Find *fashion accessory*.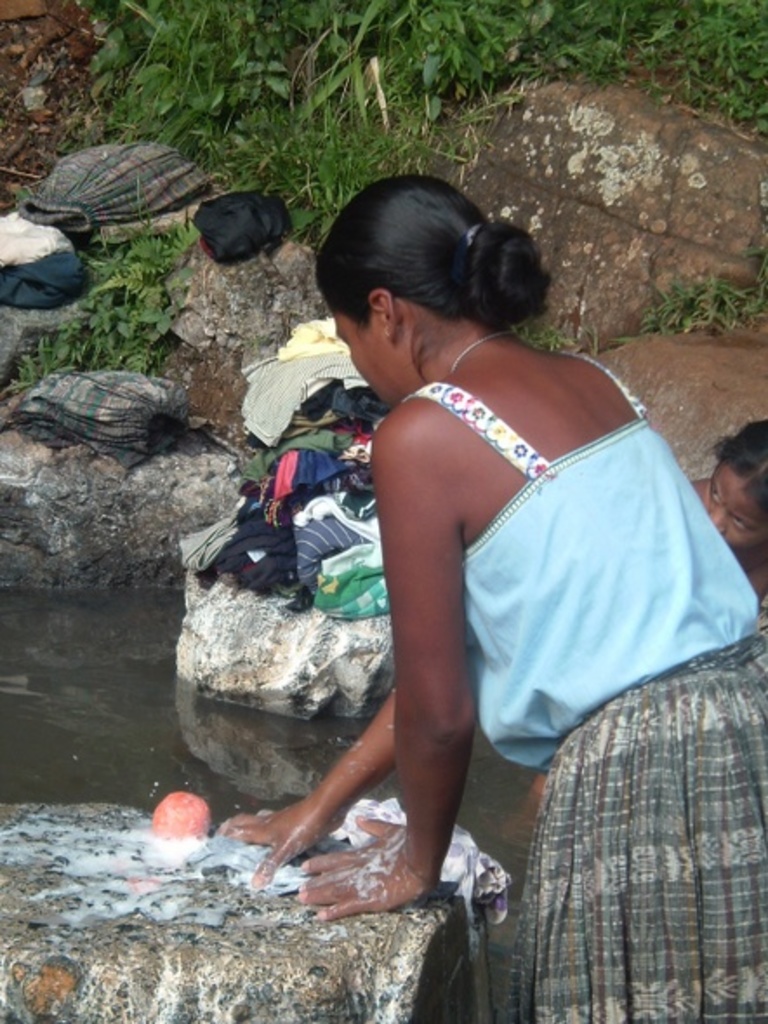
select_region(450, 330, 520, 370).
